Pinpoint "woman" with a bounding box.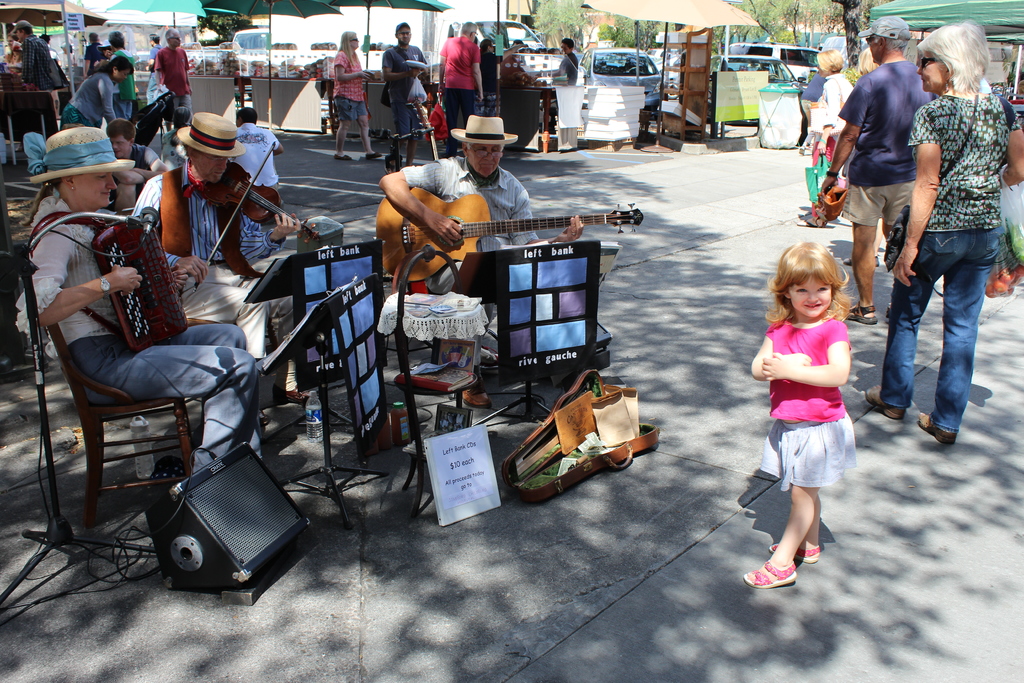
box=[795, 47, 856, 227].
